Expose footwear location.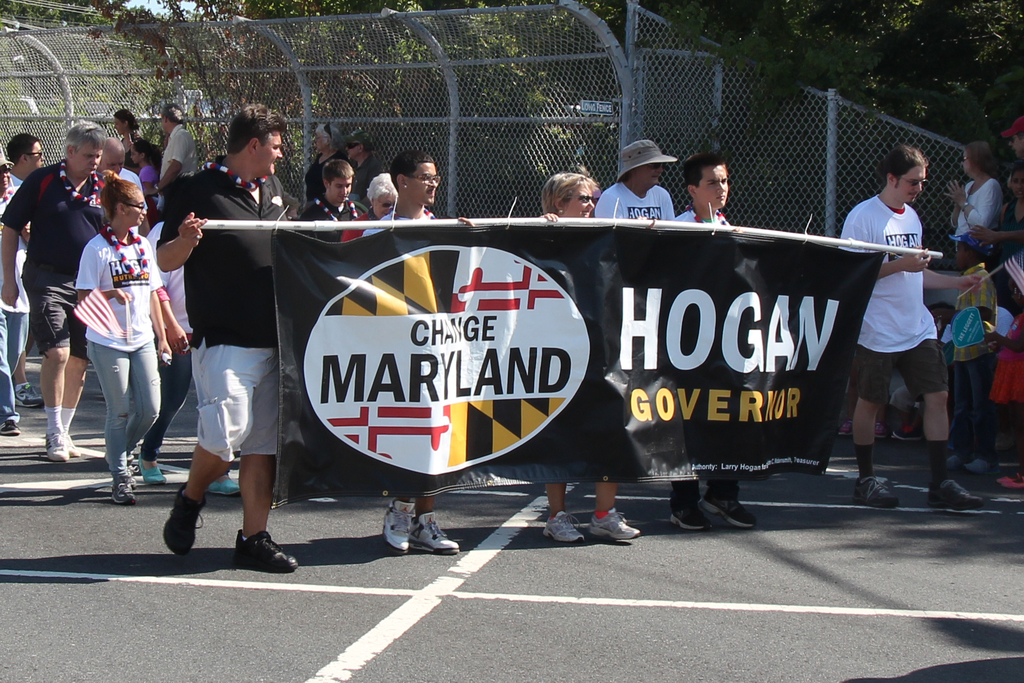
Exposed at {"left": 545, "top": 513, "right": 588, "bottom": 547}.
